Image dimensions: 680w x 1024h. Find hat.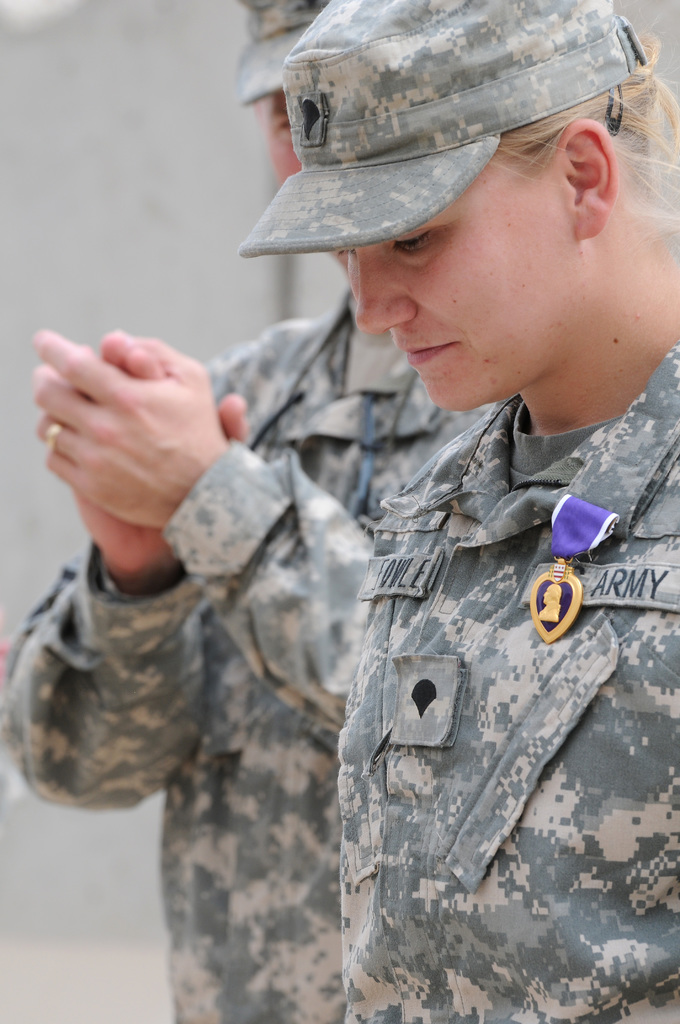
[233, 0, 326, 106].
